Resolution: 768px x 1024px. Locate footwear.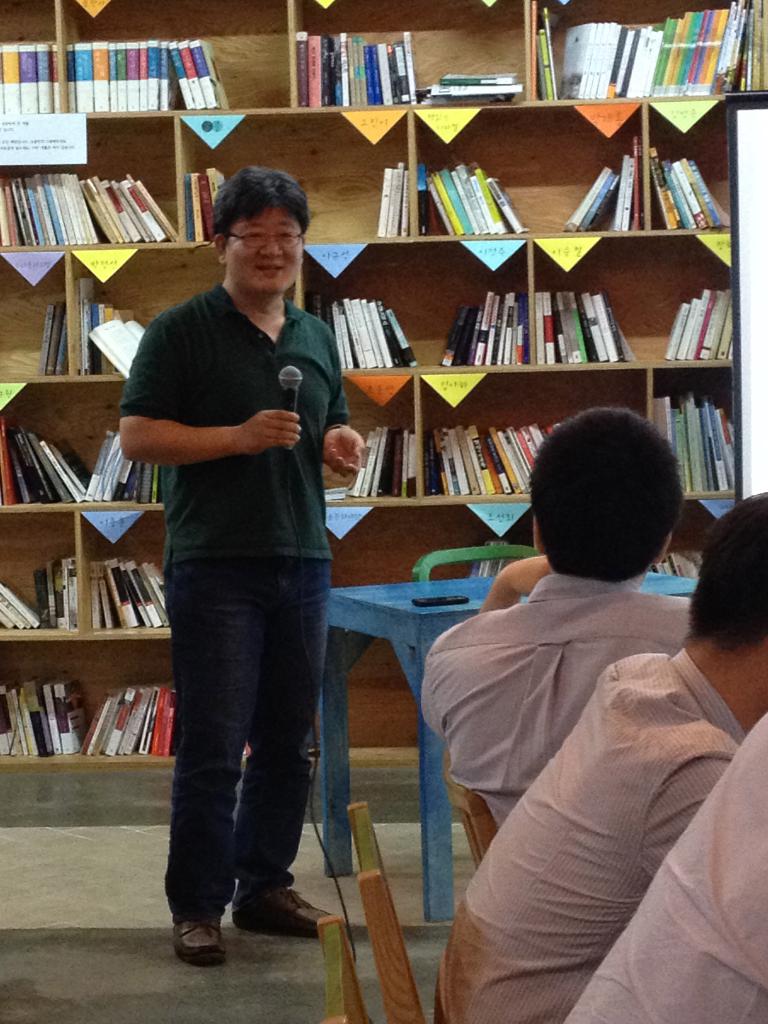
rect(227, 884, 348, 942).
